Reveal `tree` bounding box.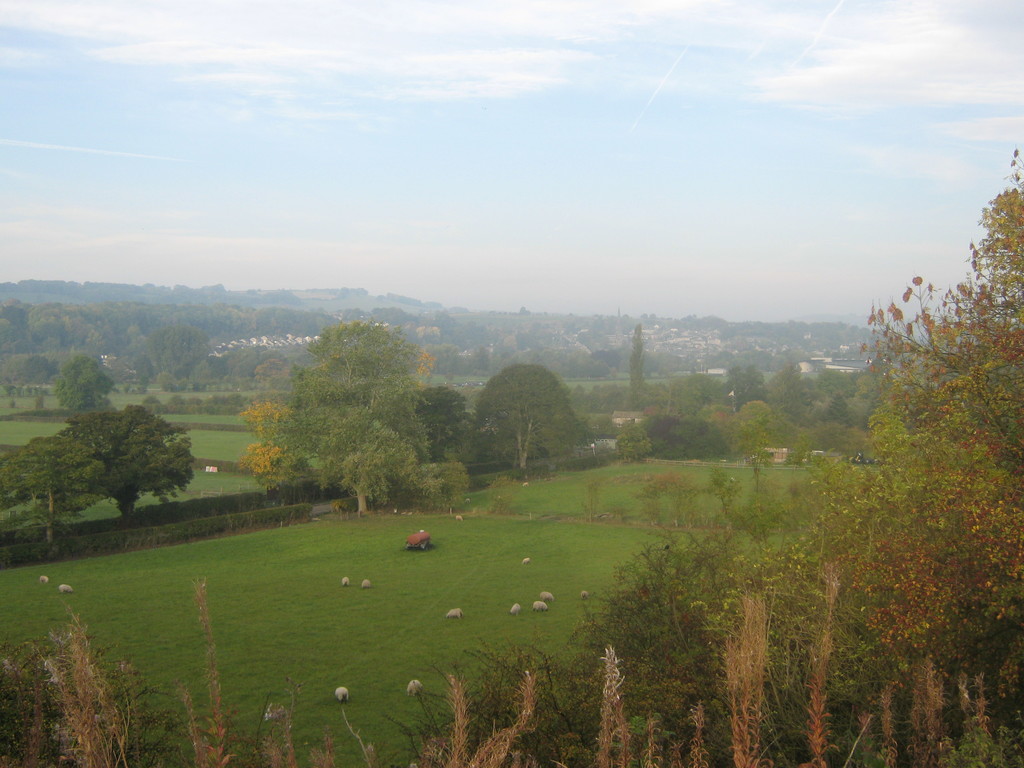
Revealed: [413,380,472,467].
